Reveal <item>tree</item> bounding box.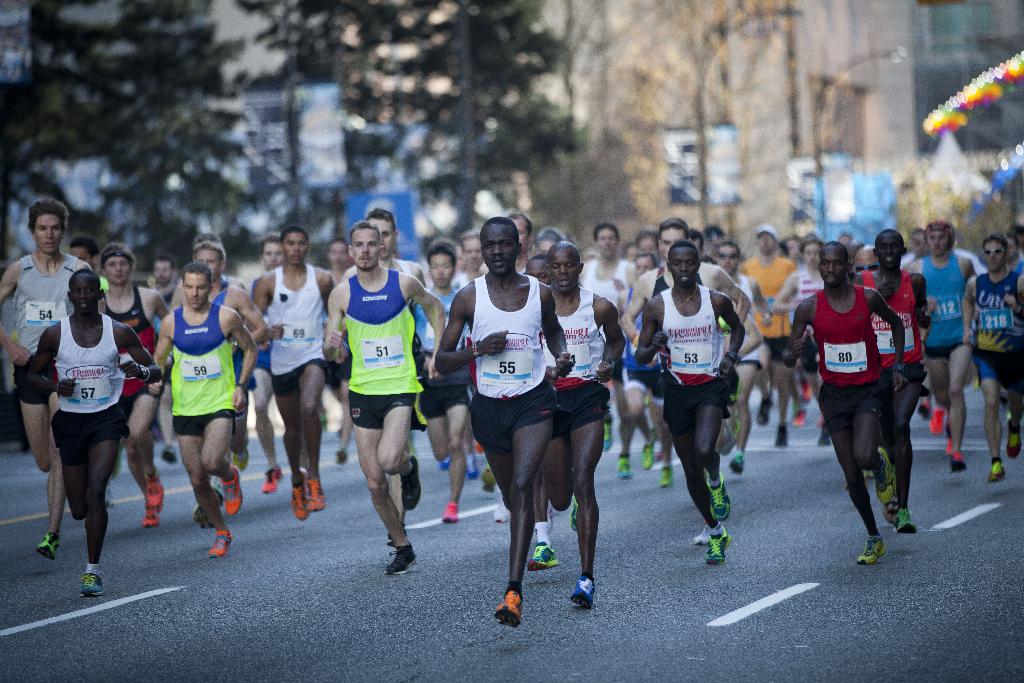
Revealed: (x1=530, y1=0, x2=803, y2=245).
